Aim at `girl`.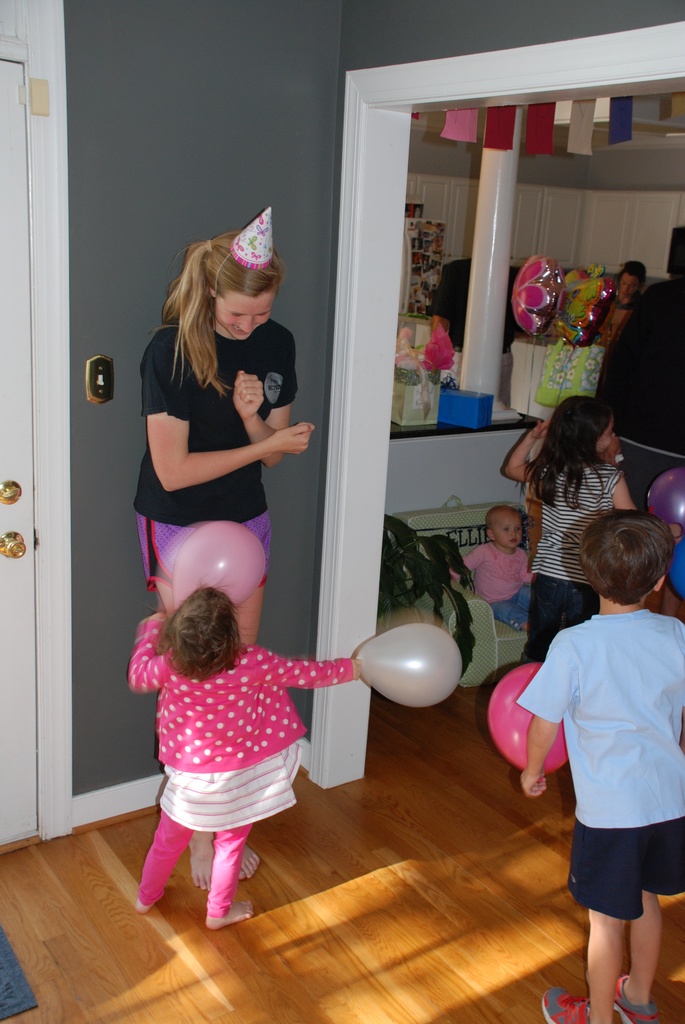
Aimed at <box>498,395,644,660</box>.
